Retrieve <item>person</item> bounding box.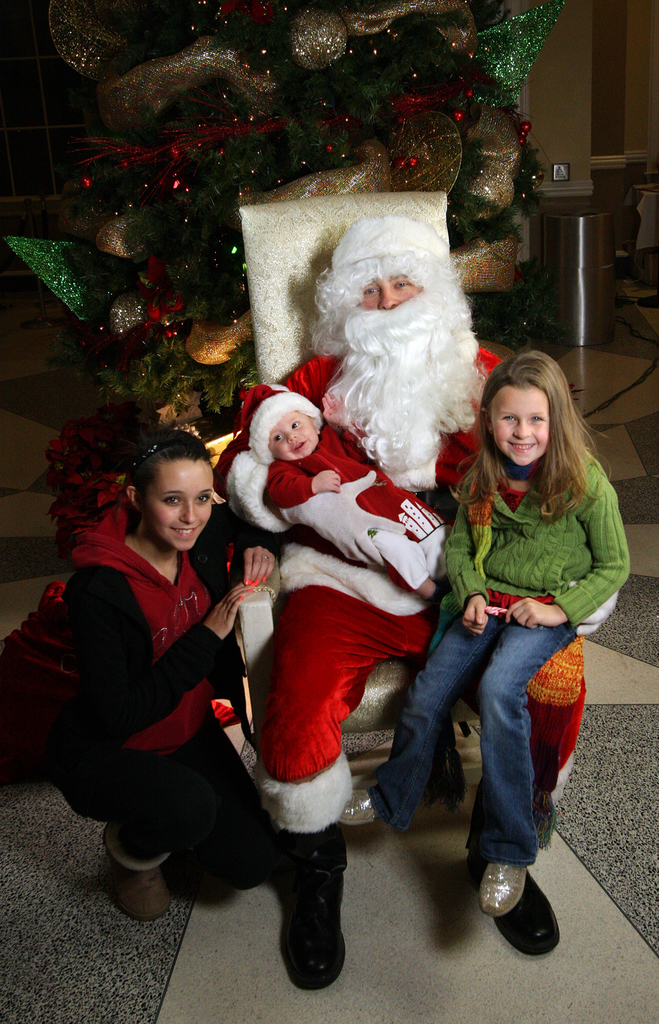
Bounding box: pyautogui.locateOnScreen(255, 388, 429, 607).
